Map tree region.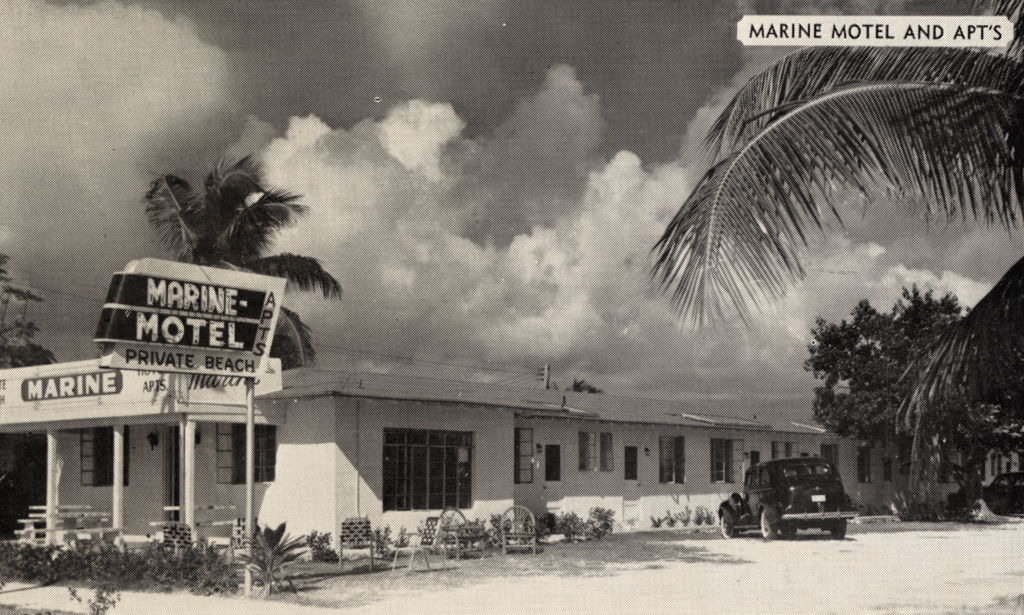
Mapped to 781 281 990 527.
